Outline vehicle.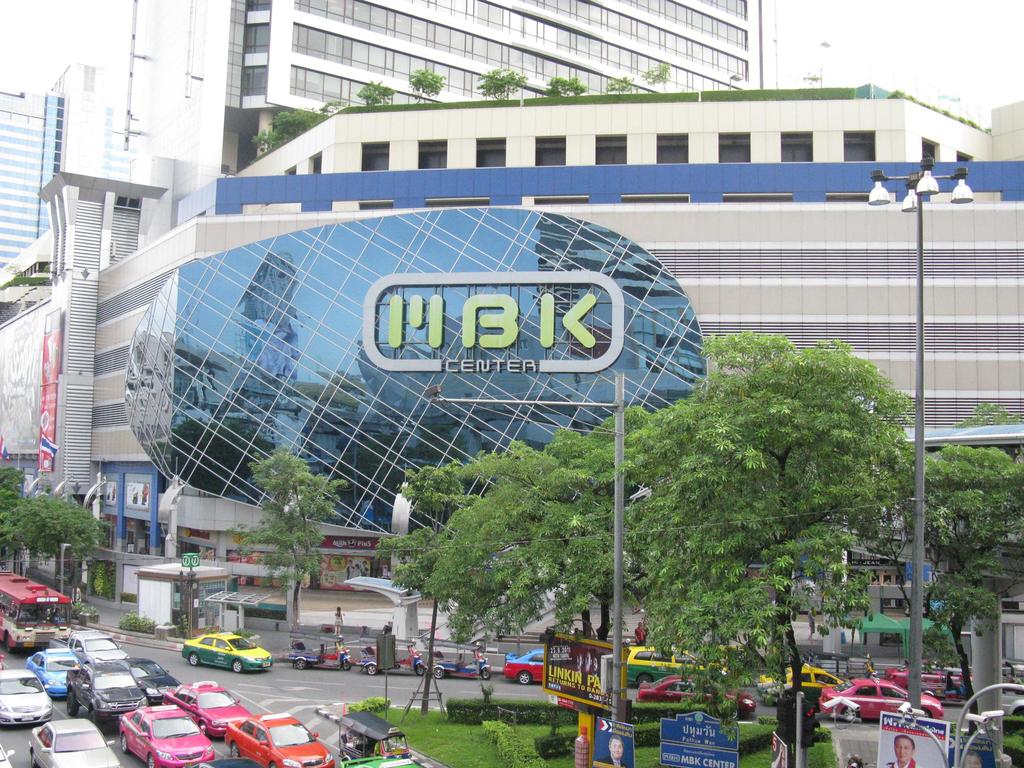
Outline: pyautogui.locateOnScreen(113, 701, 218, 767).
